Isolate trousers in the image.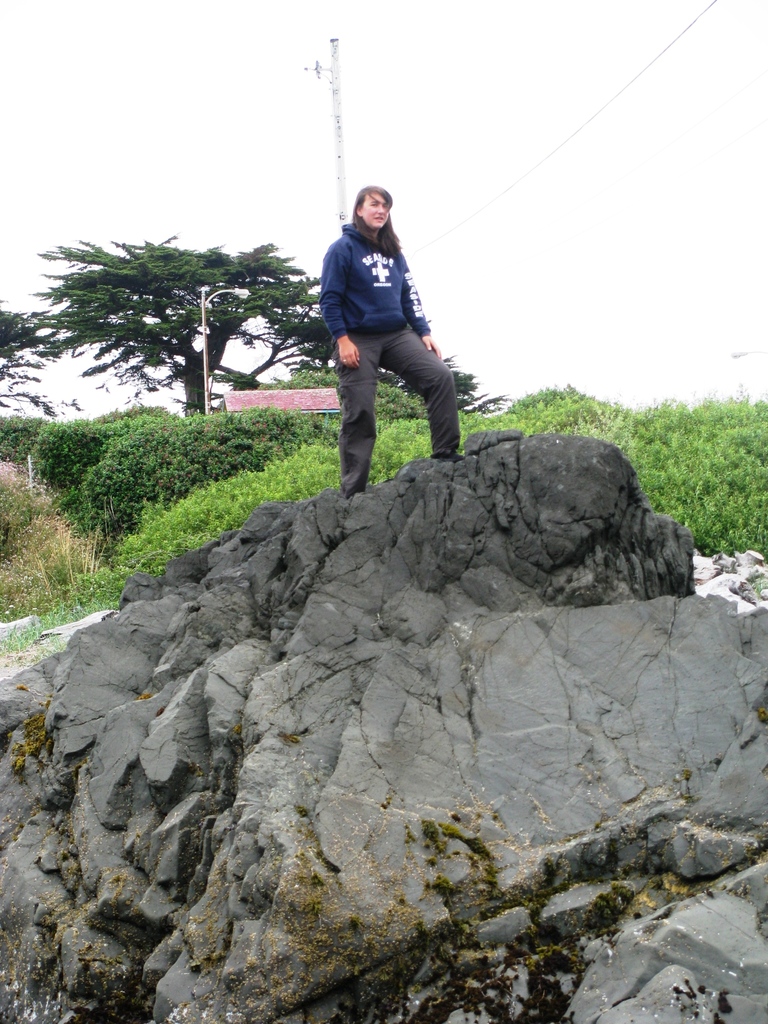
Isolated region: box(323, 310, 467, 467).
